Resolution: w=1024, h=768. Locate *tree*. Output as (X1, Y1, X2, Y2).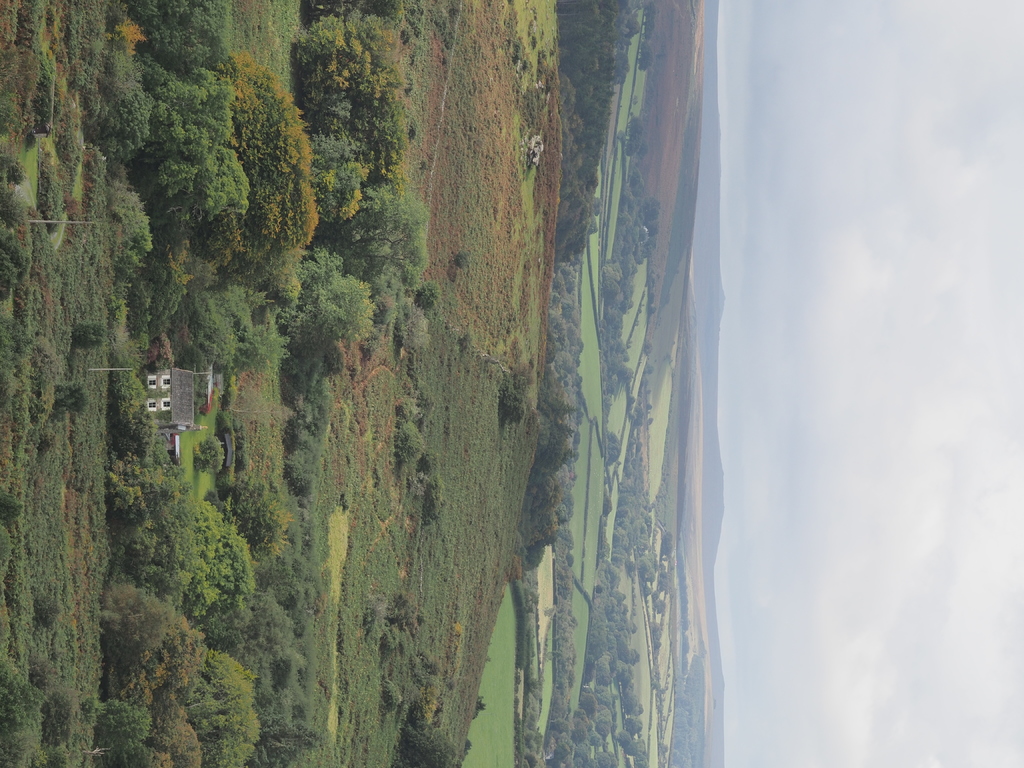
(109, 585, 192, 707).
